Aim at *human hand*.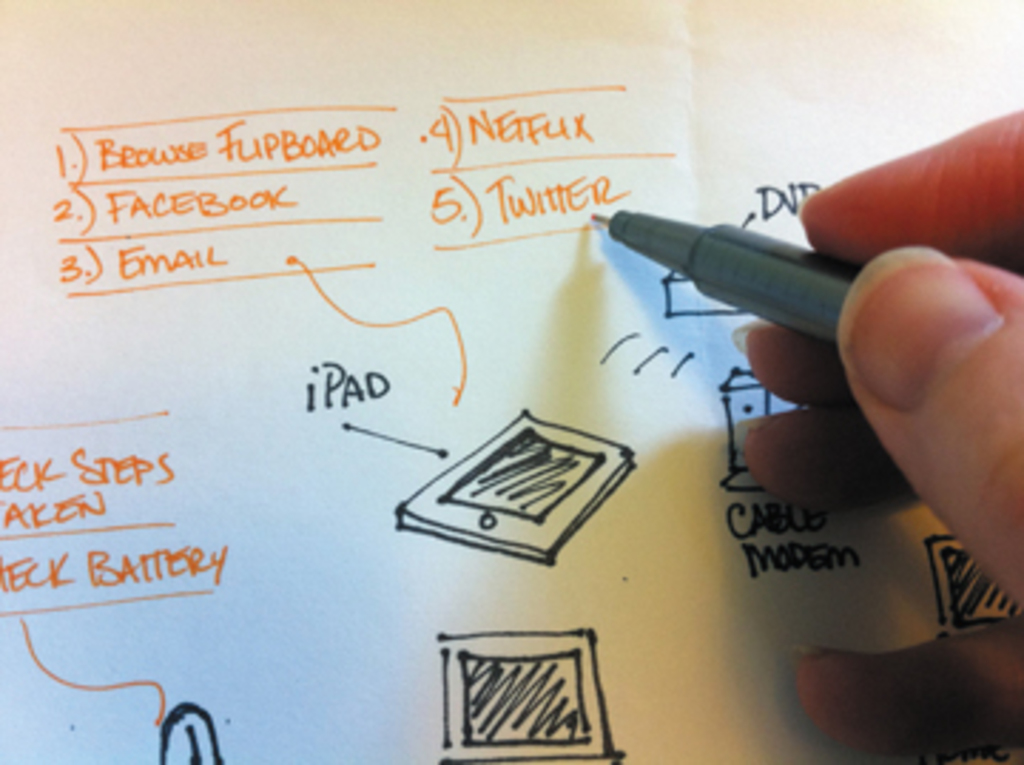
Aimed at 731/97/1021/762.
